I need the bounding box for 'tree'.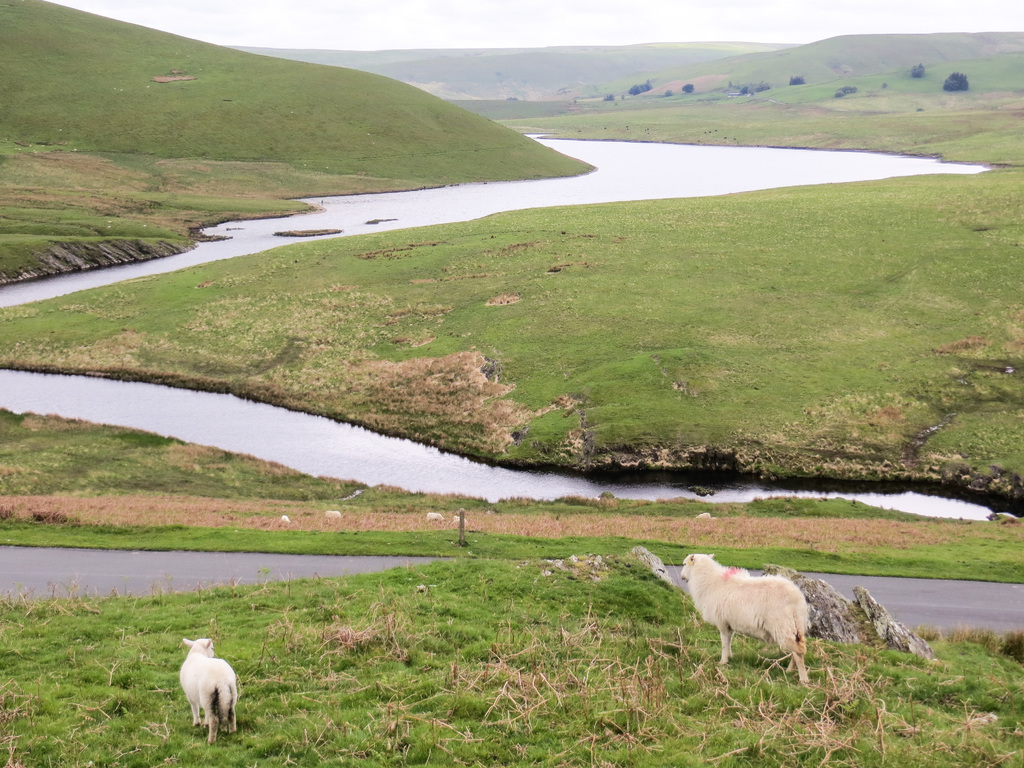
Here it is: select_region(841, 84, 849, 95).
